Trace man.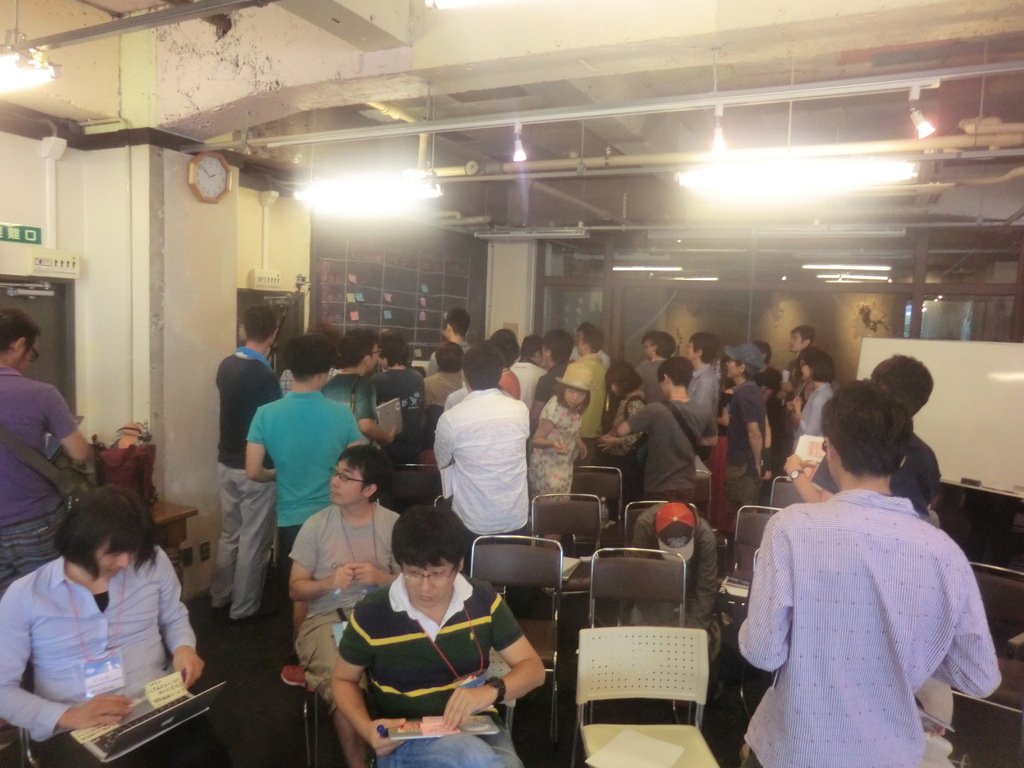
Traced to <region>416, 348, 551, 586</region>.
